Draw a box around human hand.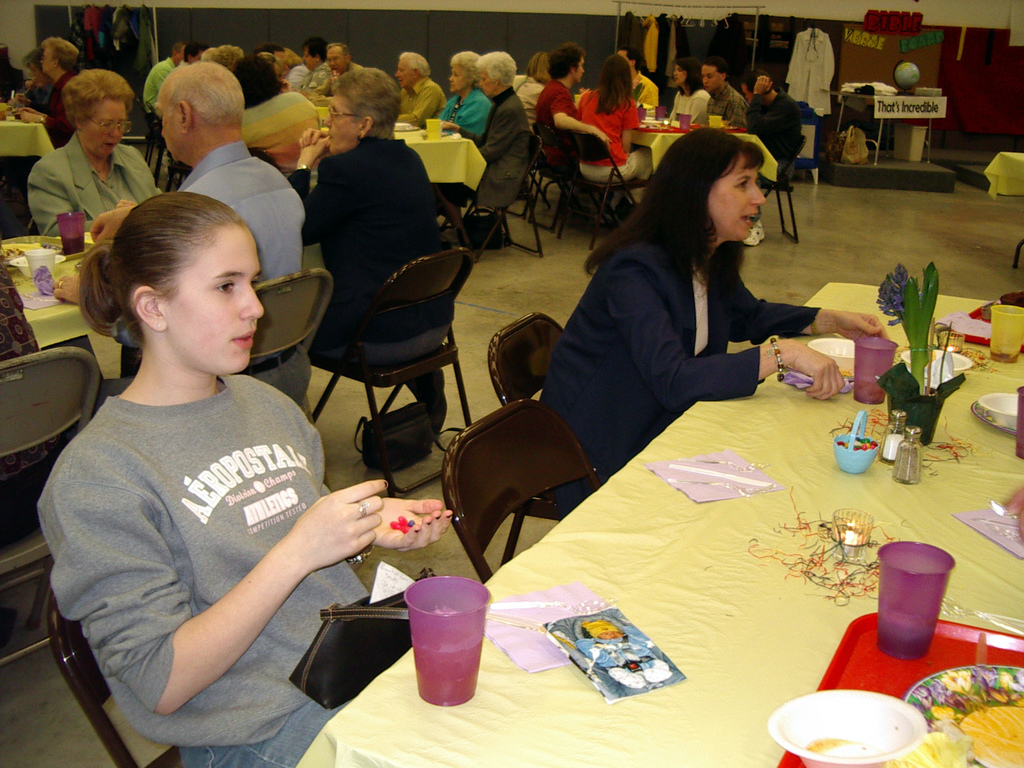
bbox=(299, 125, 323, 148).
